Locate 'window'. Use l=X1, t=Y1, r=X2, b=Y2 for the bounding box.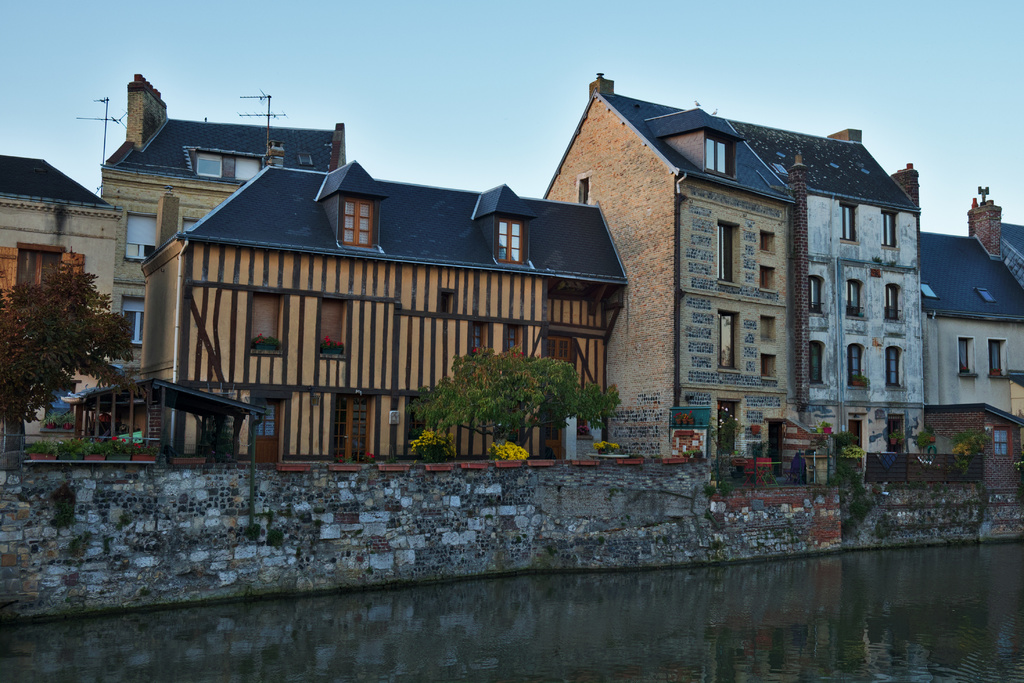
l=984, t=340, r=1011, b=383.
